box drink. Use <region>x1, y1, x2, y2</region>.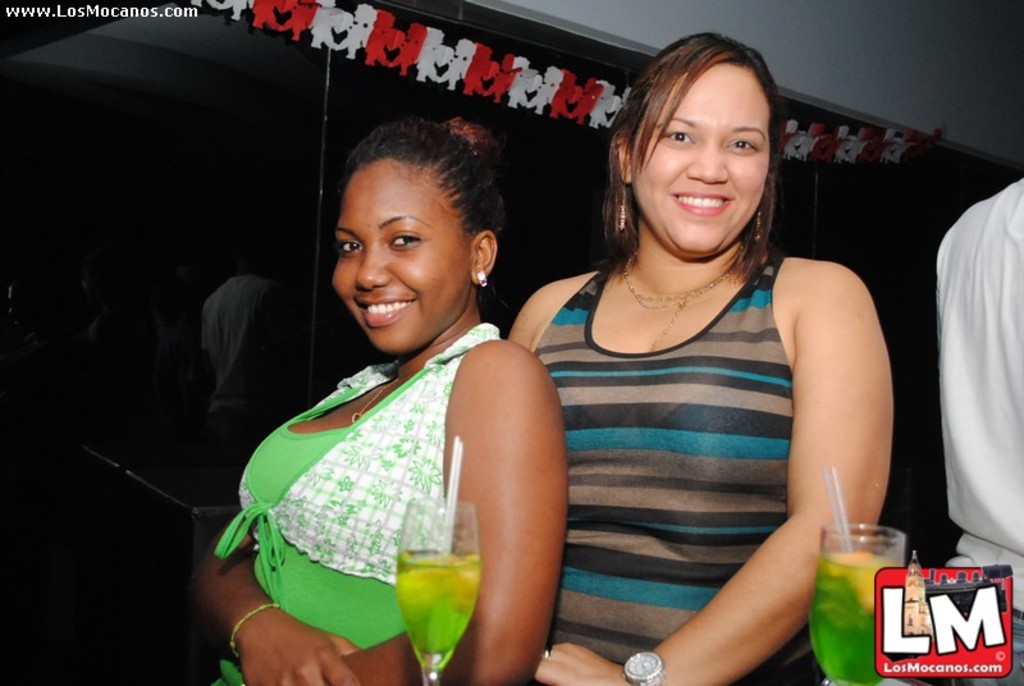
<region>815, 500, 920, 662</region>.
